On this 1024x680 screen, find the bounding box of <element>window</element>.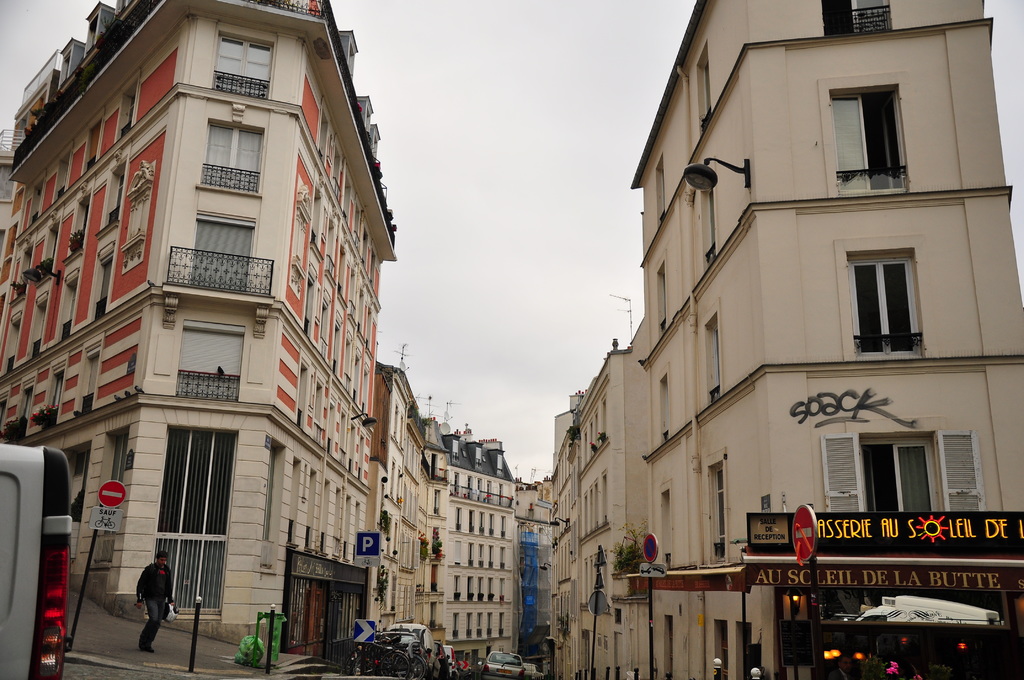
Bounding box: select_region(211, 126, 260, 189).
